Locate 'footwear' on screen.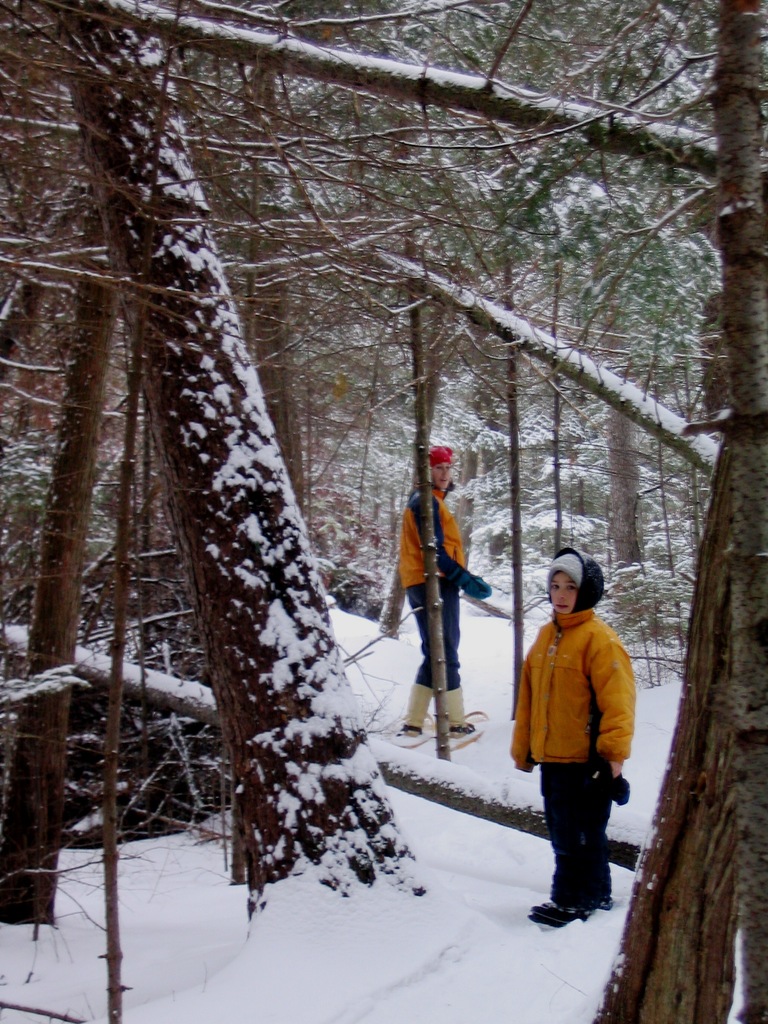
On screen at 446/715/481/739.
